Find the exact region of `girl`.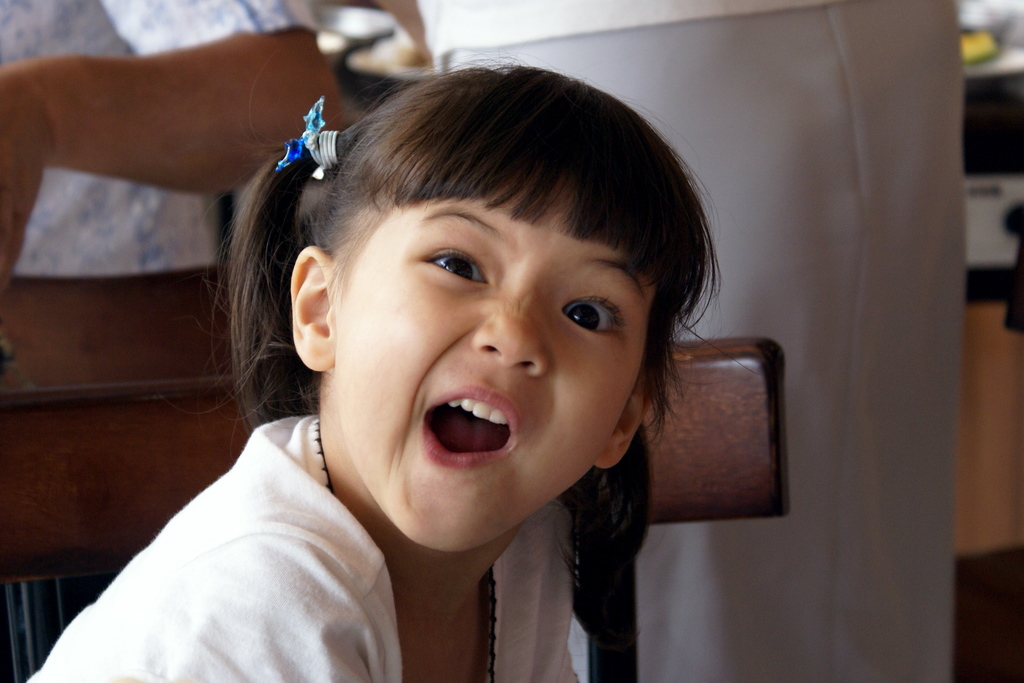
Exact region: l=25, t=49, r=757, b=682.
